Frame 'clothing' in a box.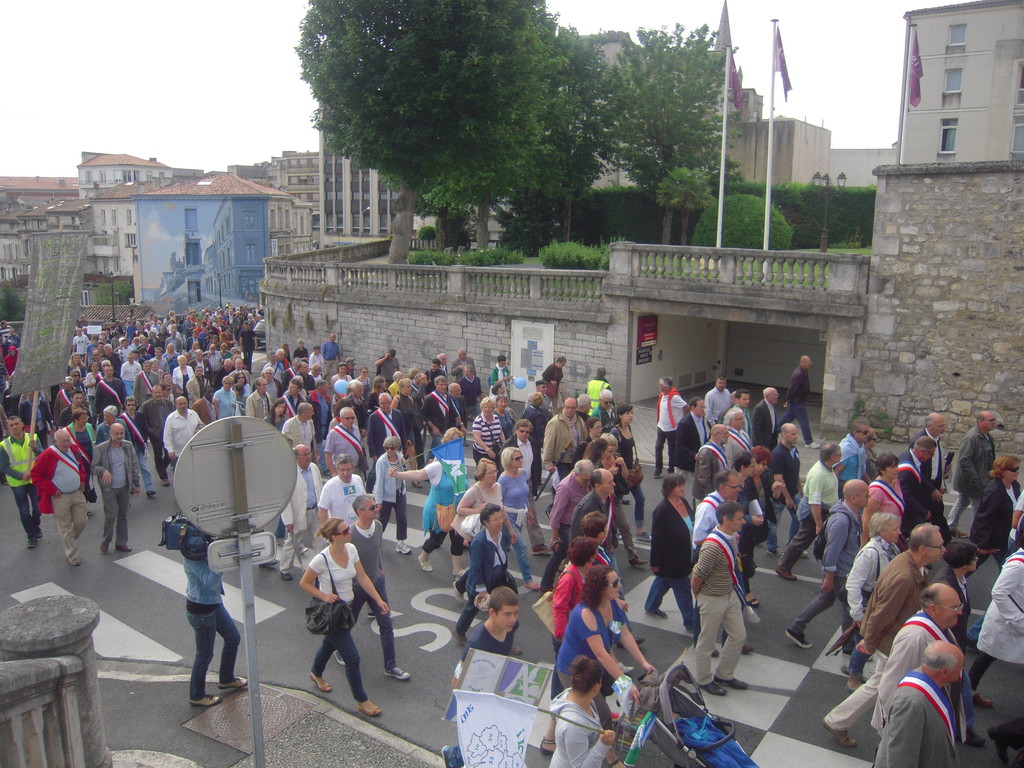
pyautogui.locateOnScreen(310, 540, 369, 705).
